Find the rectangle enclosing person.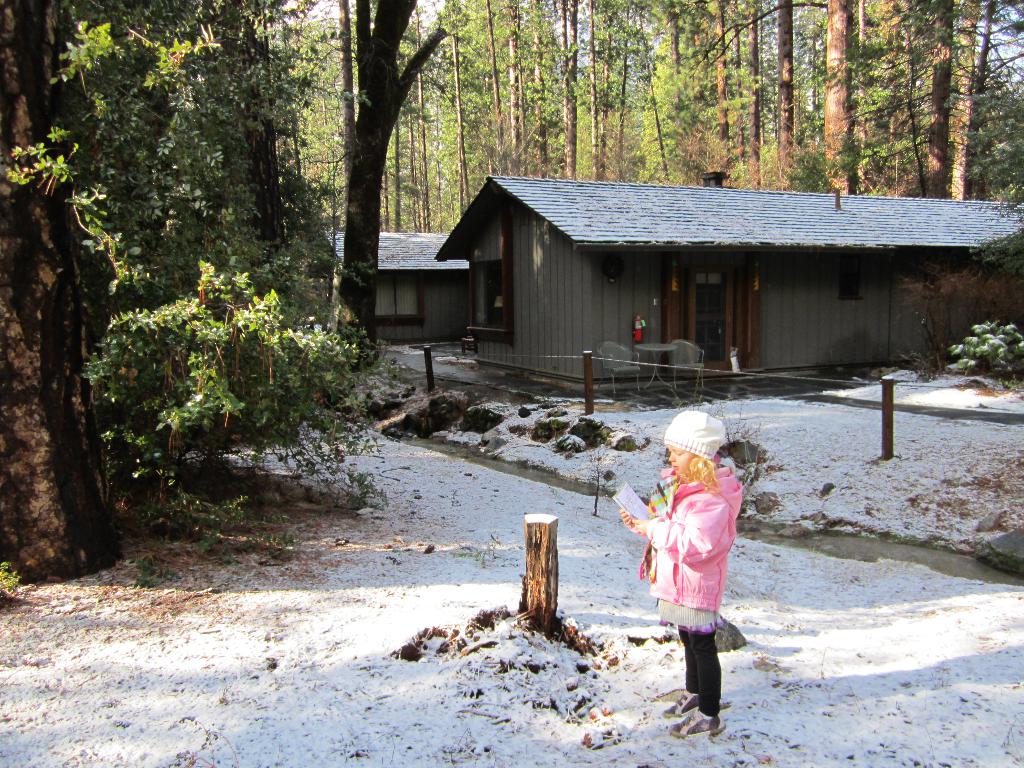
642,381,760,735.
